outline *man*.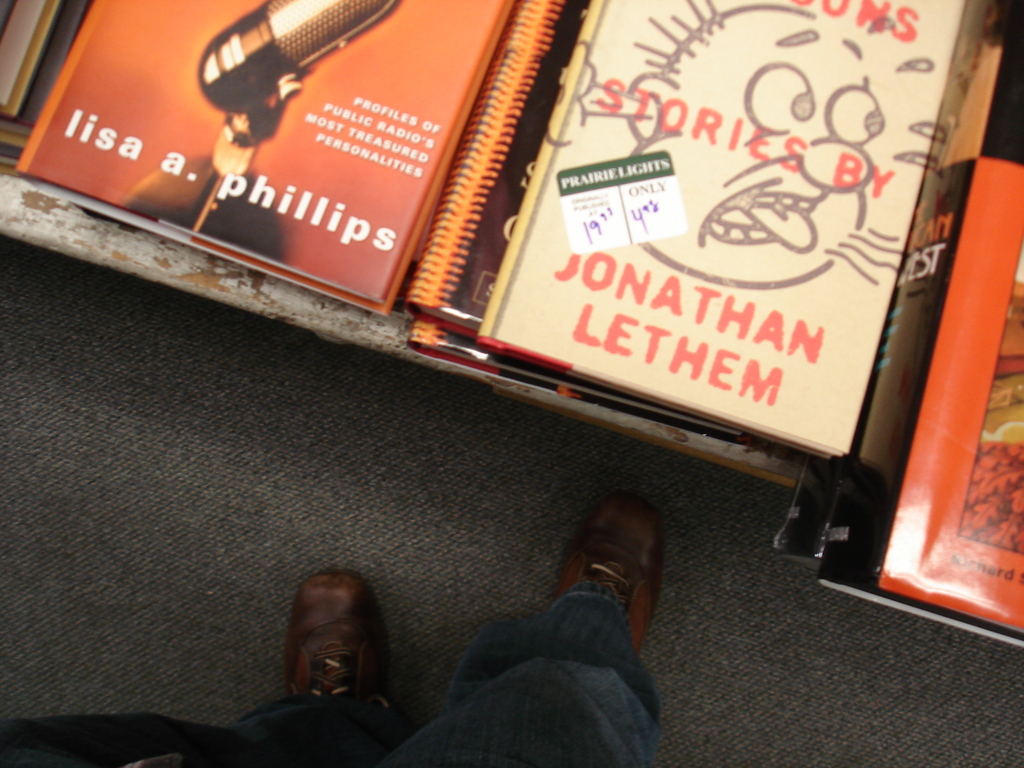
Outline: bbox(0, 488, 668, 767).
